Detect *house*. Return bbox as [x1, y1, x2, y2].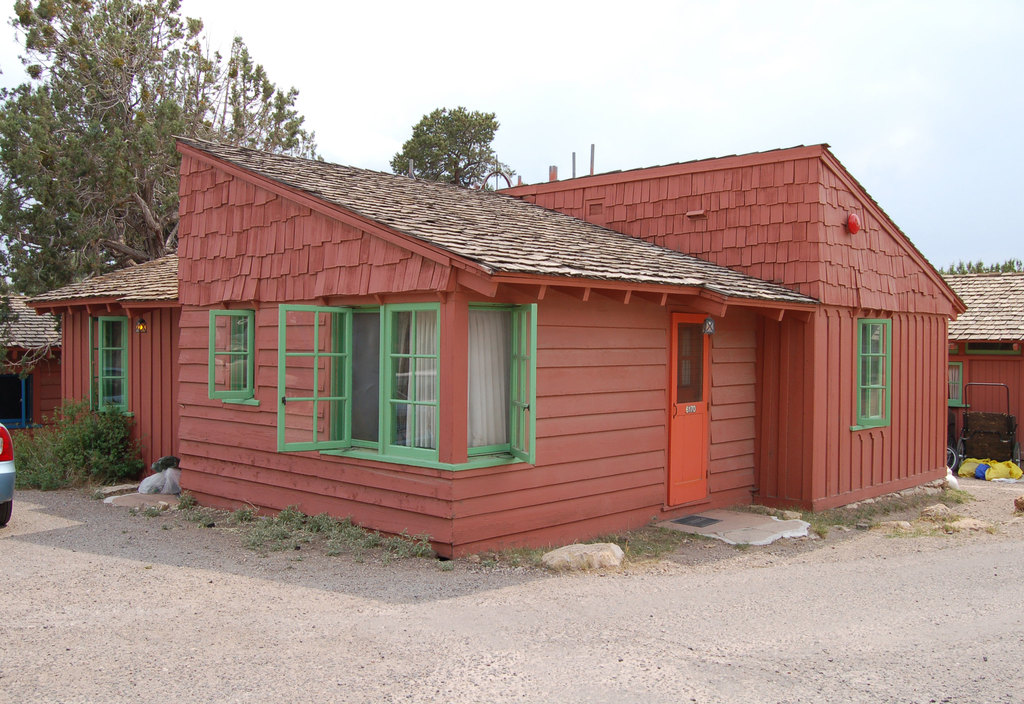
[20, 129, 968, 556].
